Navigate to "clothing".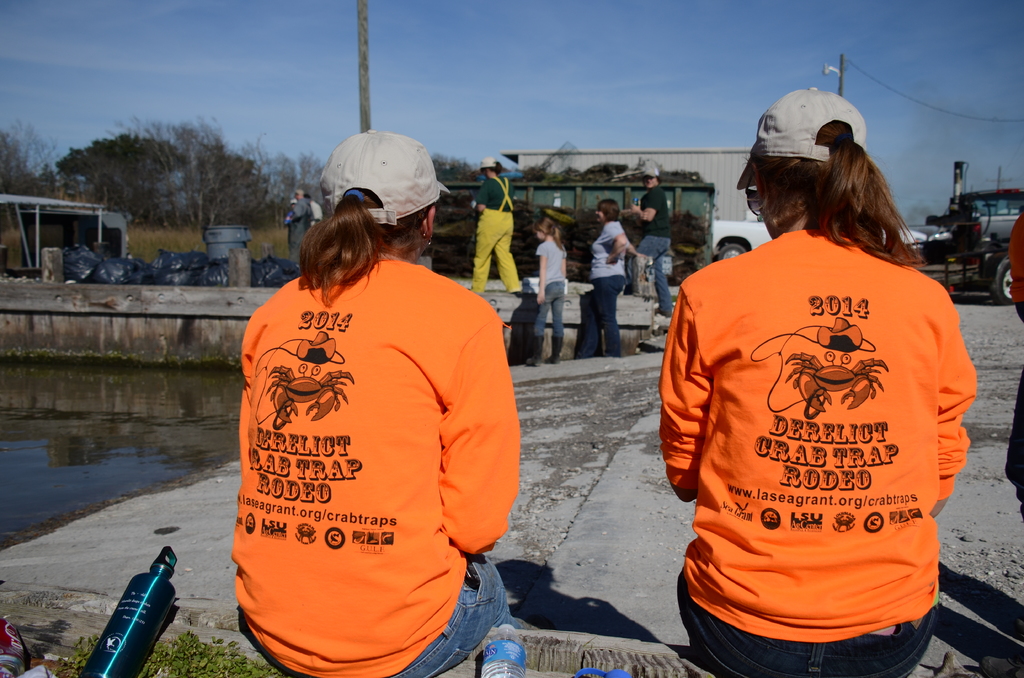
Navigation target: BBox(235, 254, 531, 677).
